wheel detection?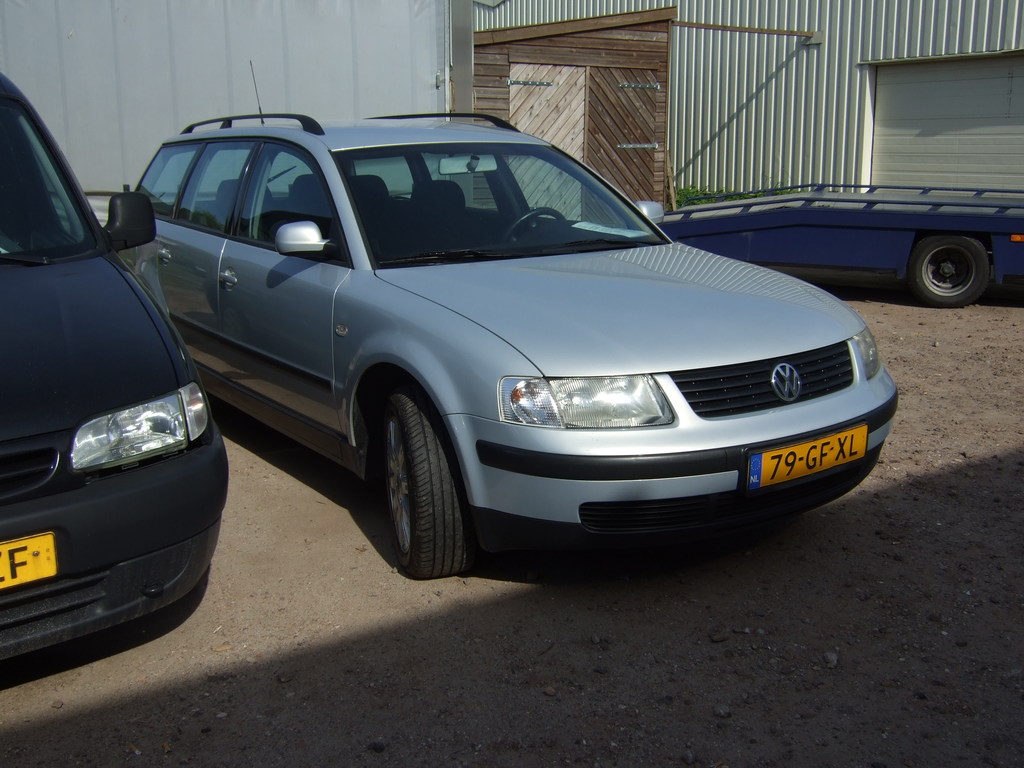
left=356, top=397, right=475, bottom=579
